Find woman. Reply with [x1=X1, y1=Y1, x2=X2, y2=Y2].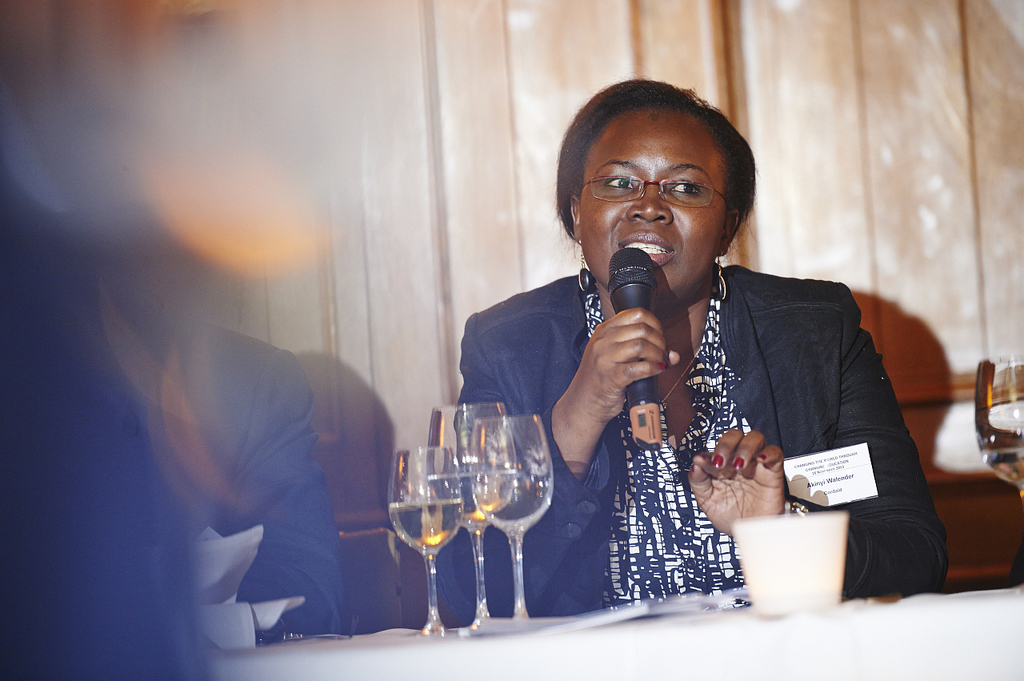
[x1=439, y1=86, x2=931, y2=629].
